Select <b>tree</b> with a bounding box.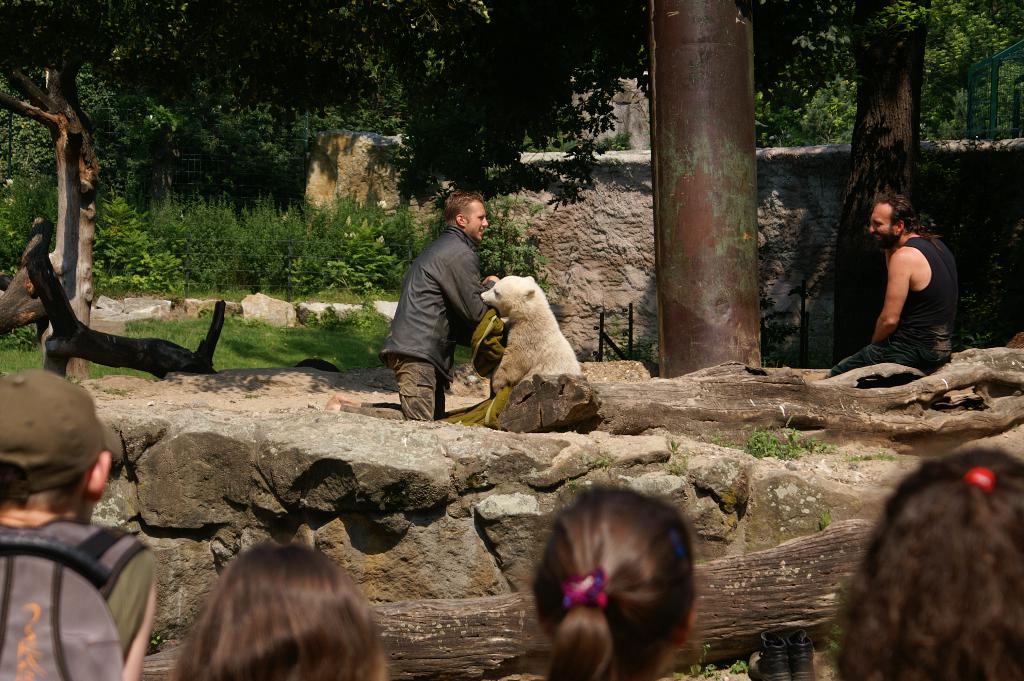
crop(735, 0, 1023, 372).
